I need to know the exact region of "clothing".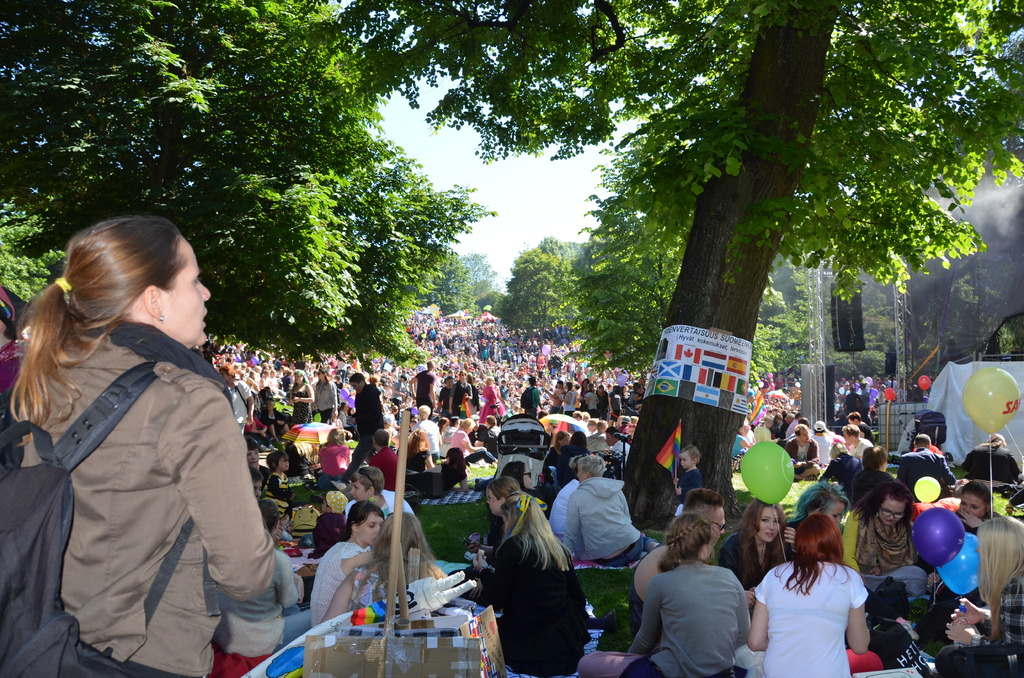
Region: (7,256,285,666).
